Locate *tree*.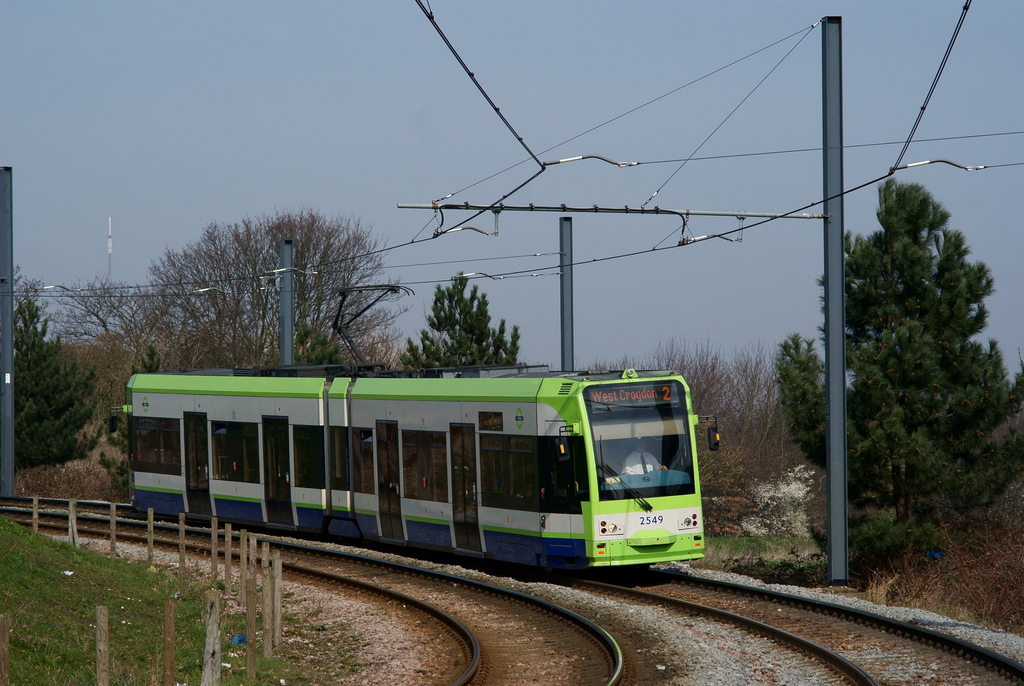
Bounding box: x1=774 y1=333 x2=829 y2=436.
